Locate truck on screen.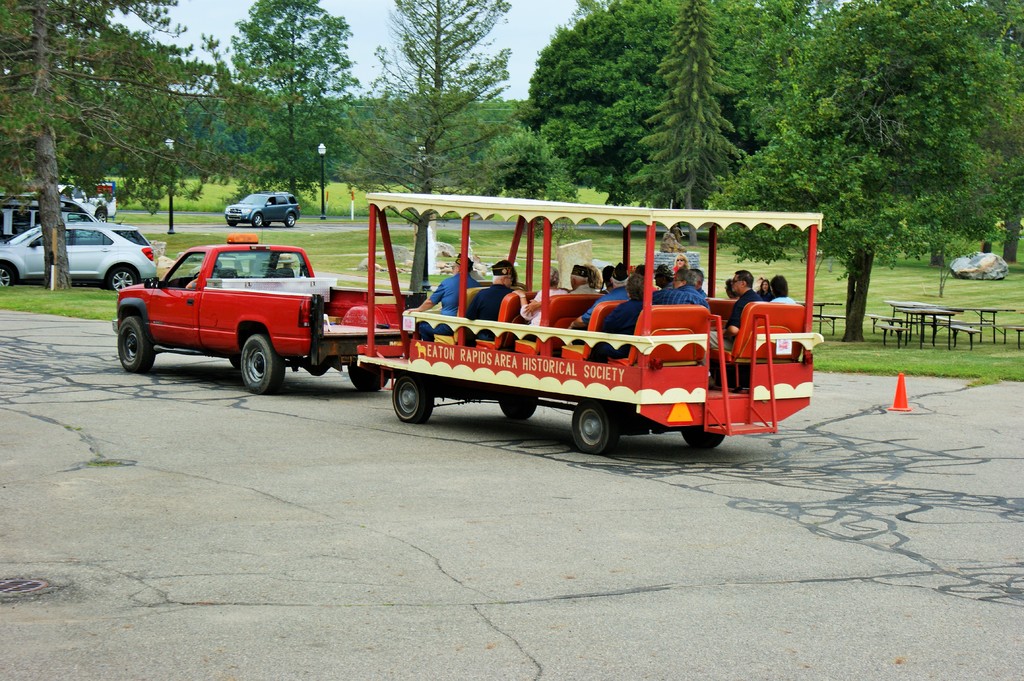
On screen at [left=97, top=223, right=369, bottom=400].
